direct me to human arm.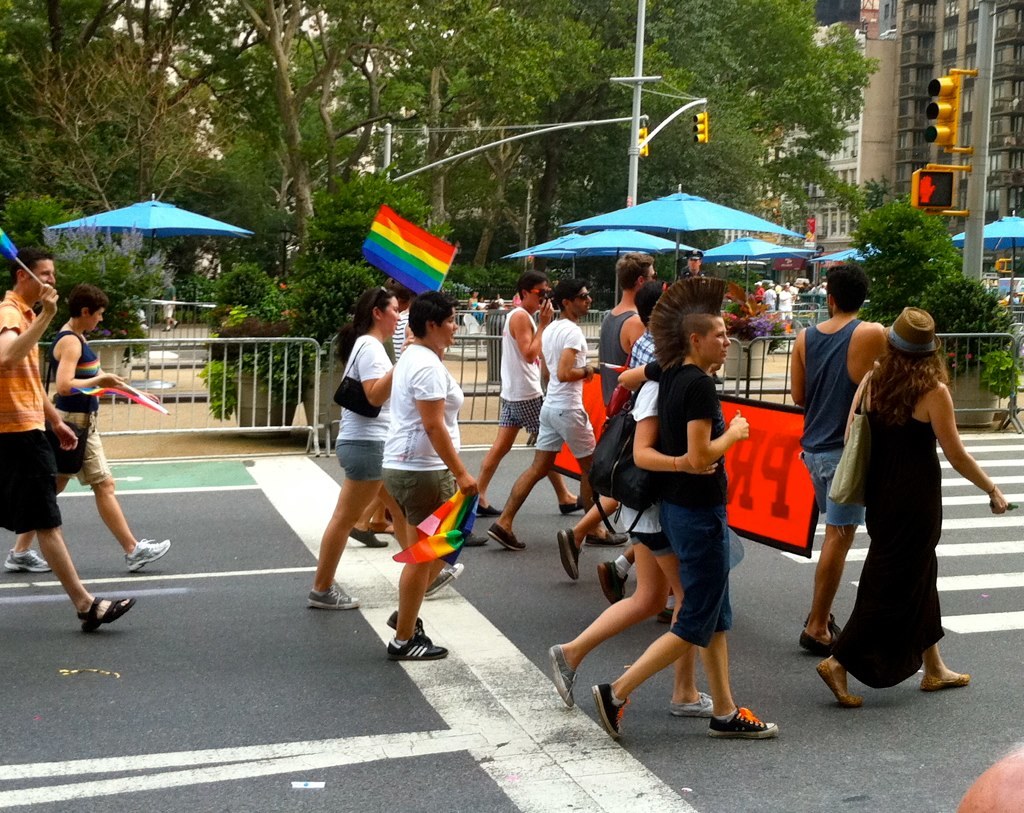
Direction: (620, 314, 648, 347).
